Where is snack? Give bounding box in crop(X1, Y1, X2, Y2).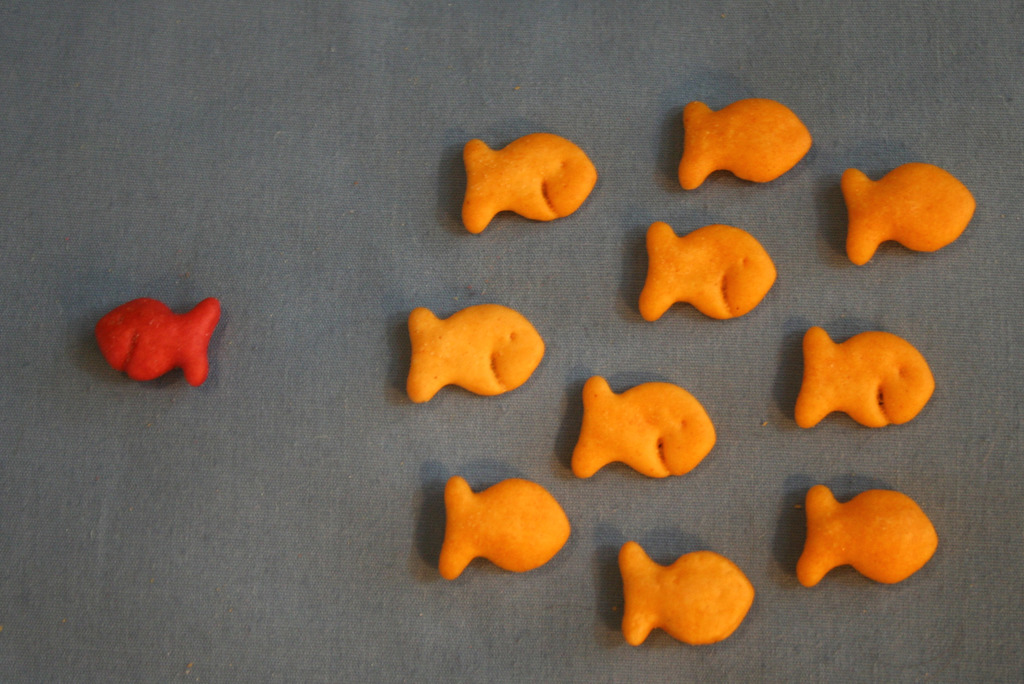
crop(460, 134, 596, 234).
